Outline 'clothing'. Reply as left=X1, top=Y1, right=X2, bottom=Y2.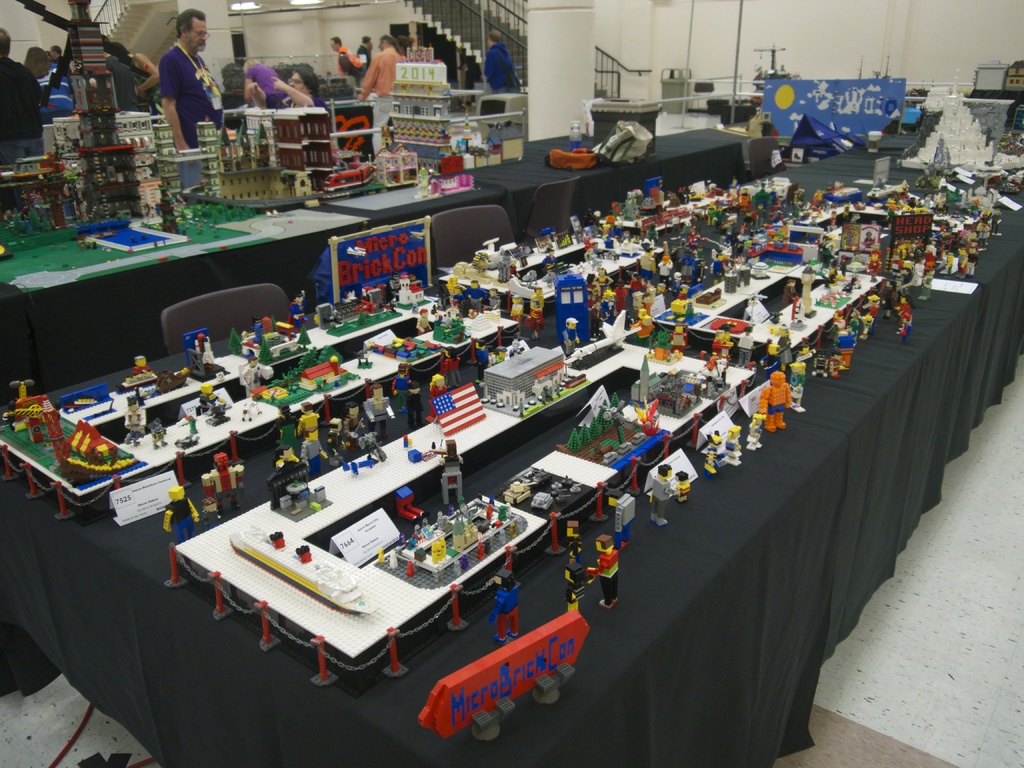
left=923, top=273, right=933, bottom=298.
